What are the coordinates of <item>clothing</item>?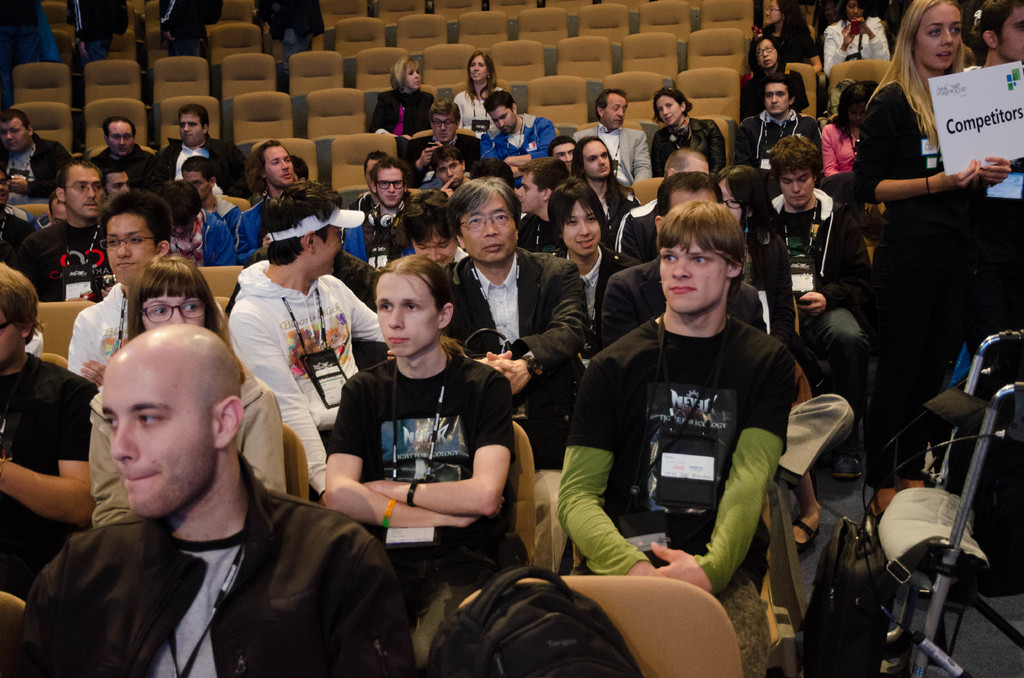
[821,12,896,74].
